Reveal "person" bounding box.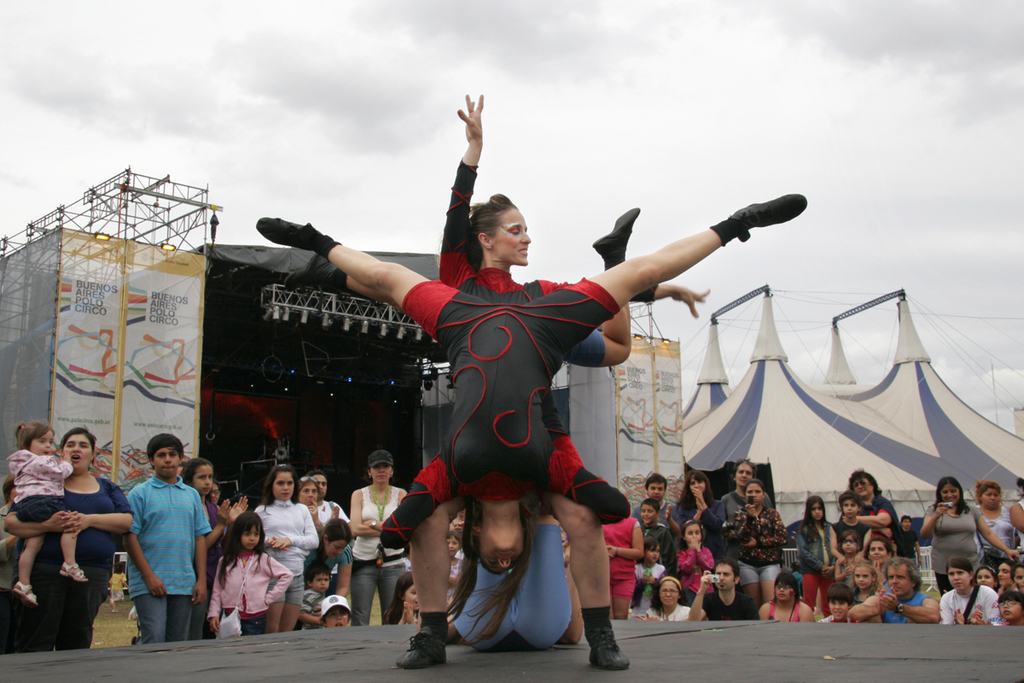
Revealed: pyautogui.locateOnScreen(631, 571, 701, 620).
